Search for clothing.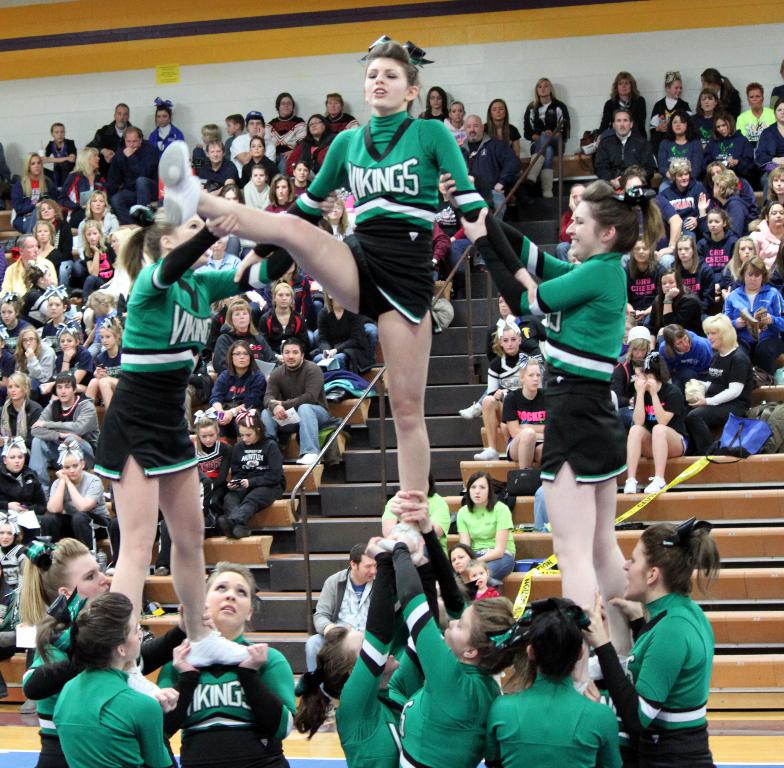
Found at 212:368:266:412.
